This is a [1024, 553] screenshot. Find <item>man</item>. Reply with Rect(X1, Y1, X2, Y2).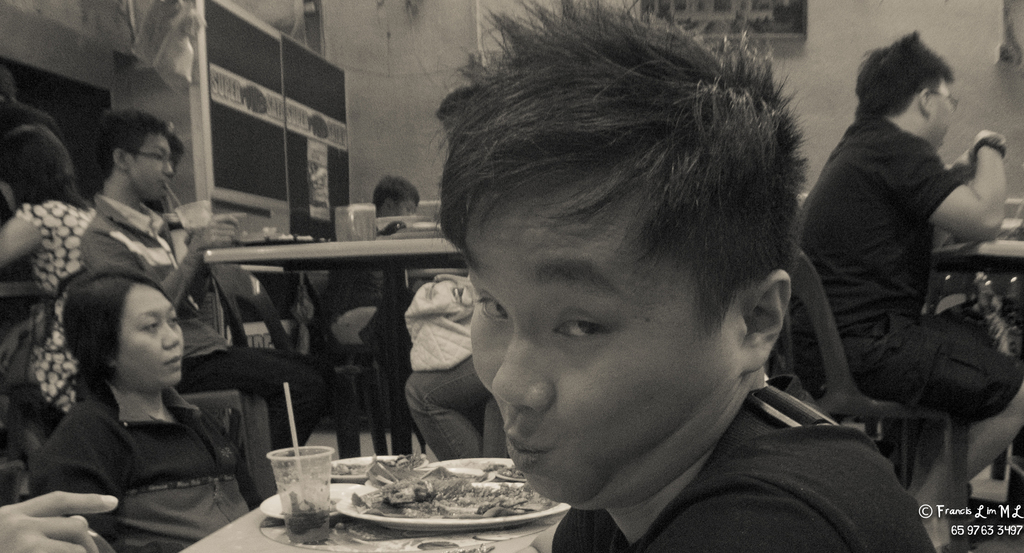
Rect(79, 107, 330, 451).
